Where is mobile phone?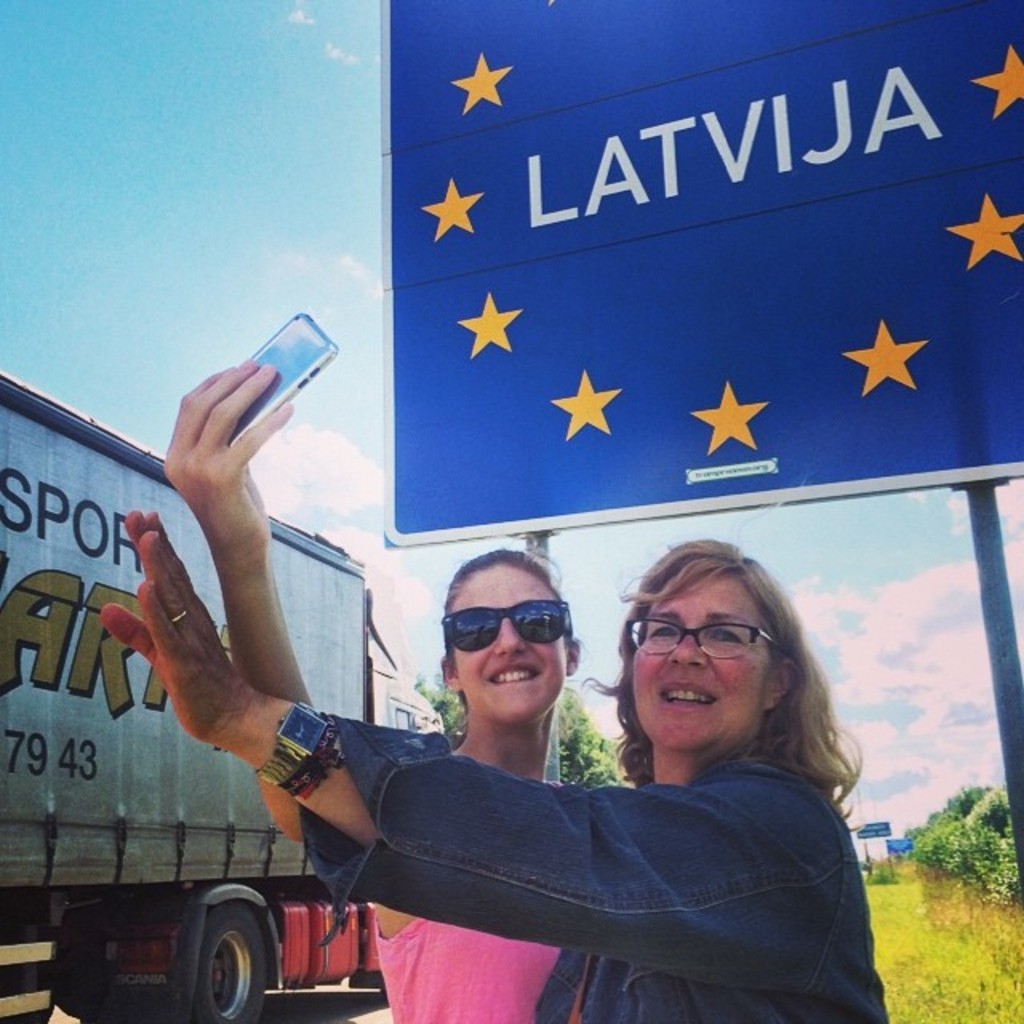
rect(235, 309, 339, 440).
